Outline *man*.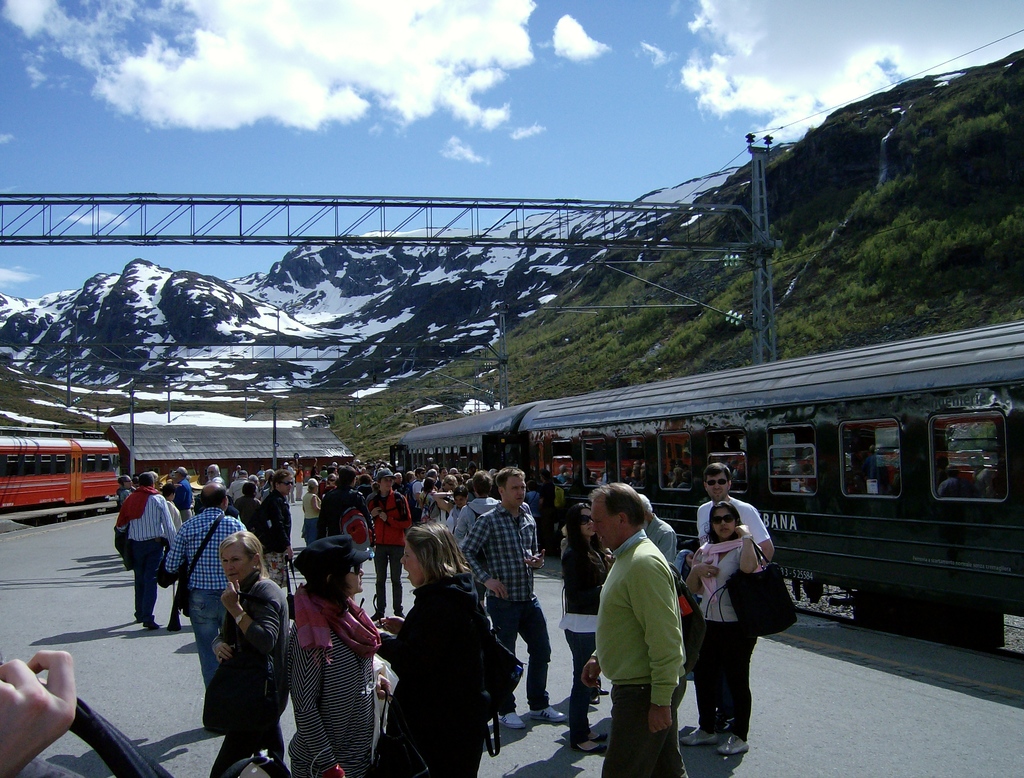
Outline: region(587, 502, 696, 756).
